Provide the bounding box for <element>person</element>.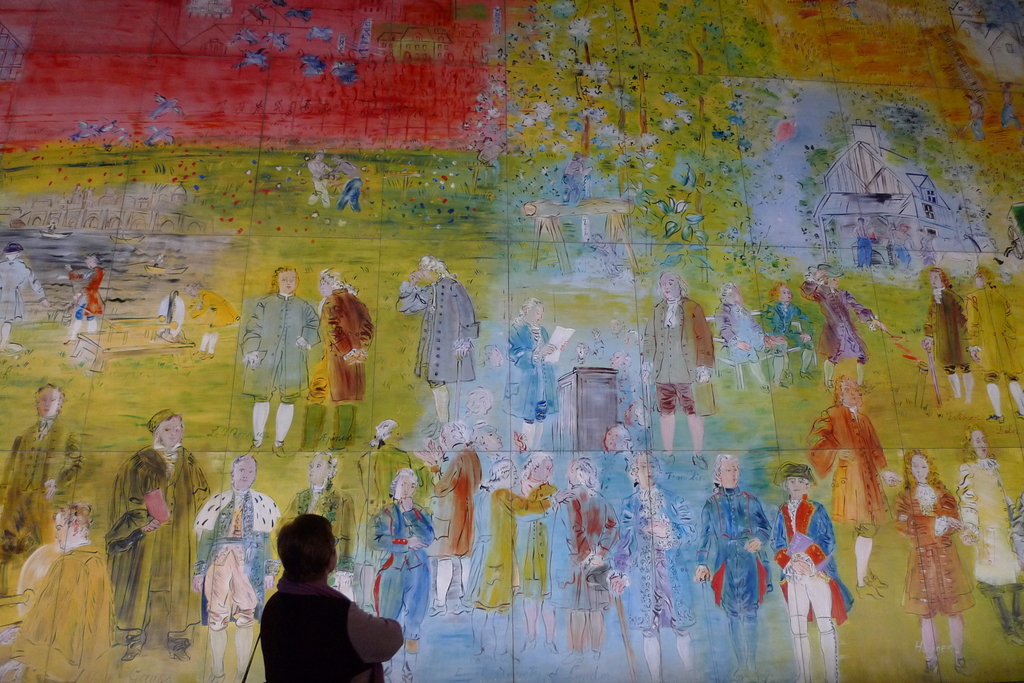
region(257, 515, 408, 682).
